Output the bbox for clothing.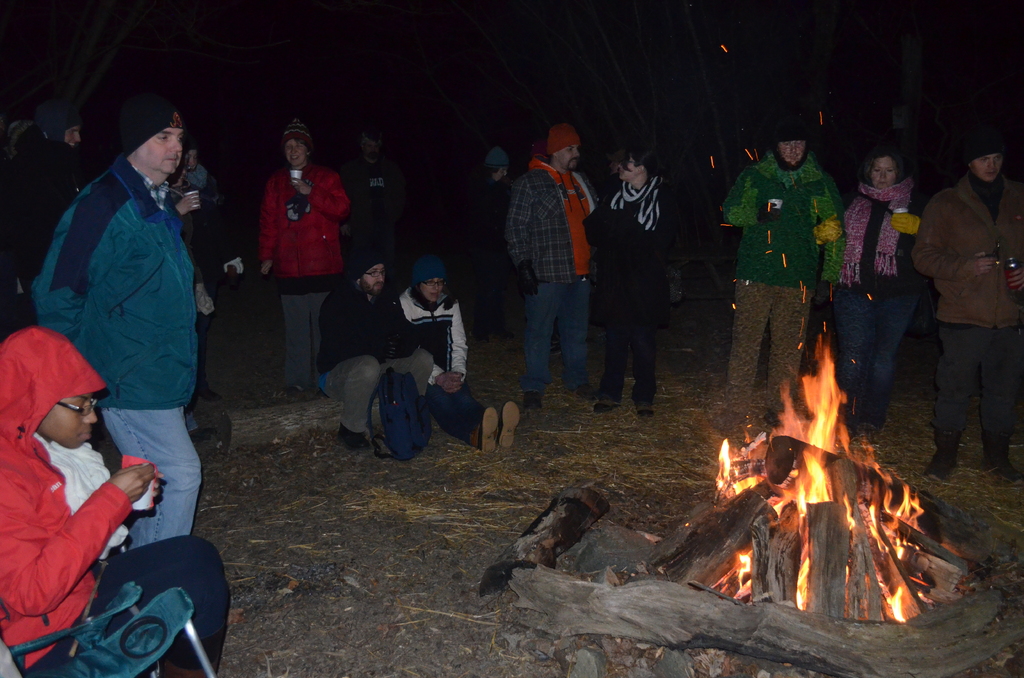
bbox=[505, 154, 602, 396].
